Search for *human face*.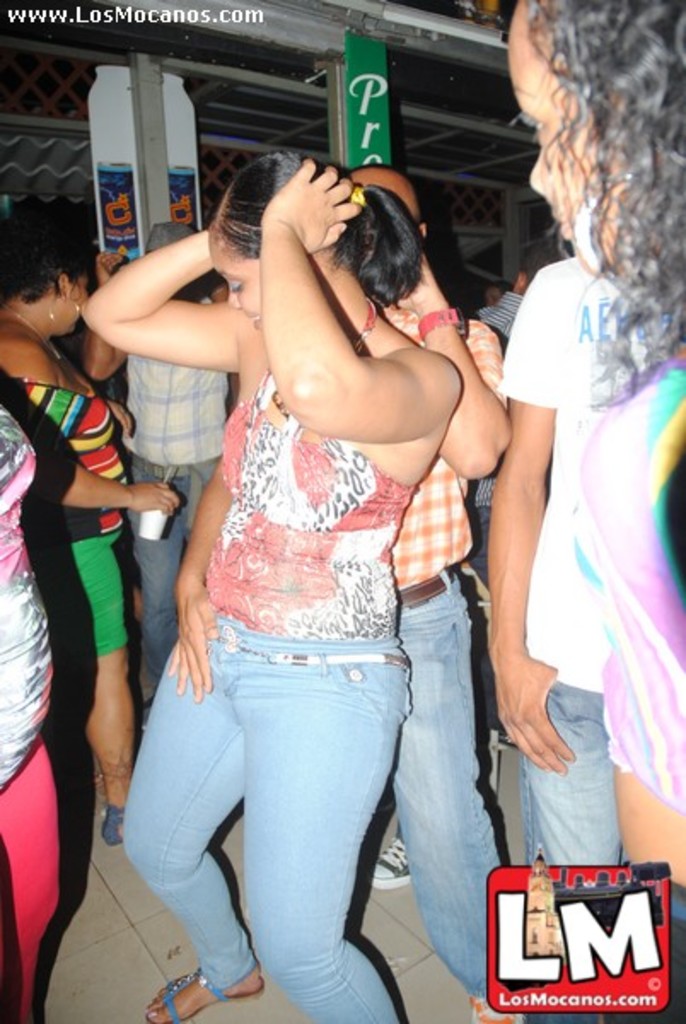
Found at [left=198, top=229, right=263, bottom=343].
